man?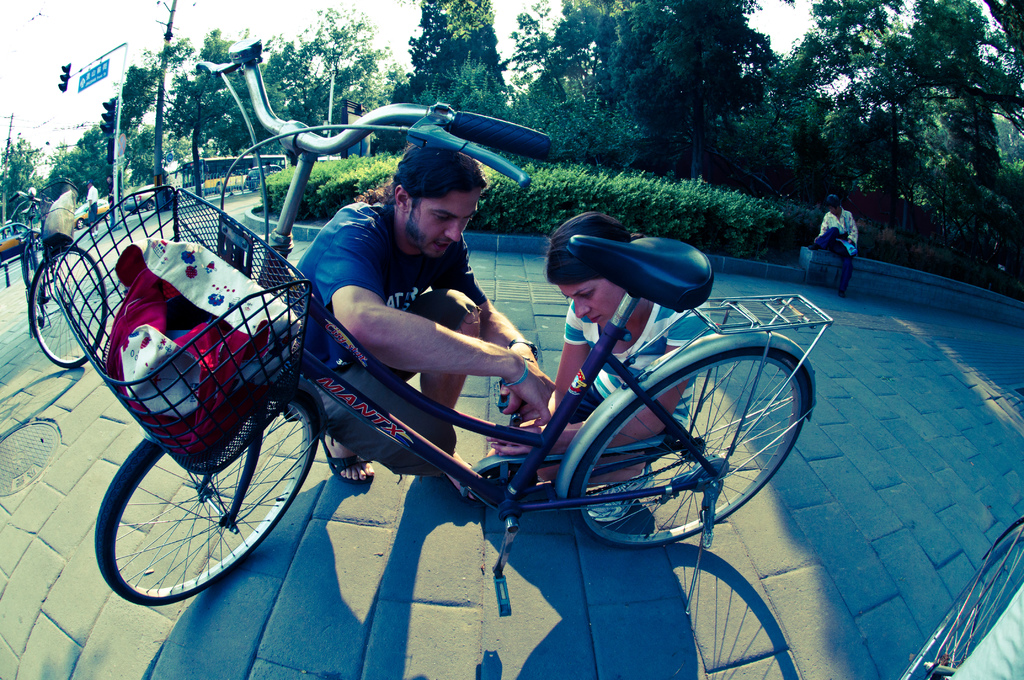
87, 184, 99, 232
